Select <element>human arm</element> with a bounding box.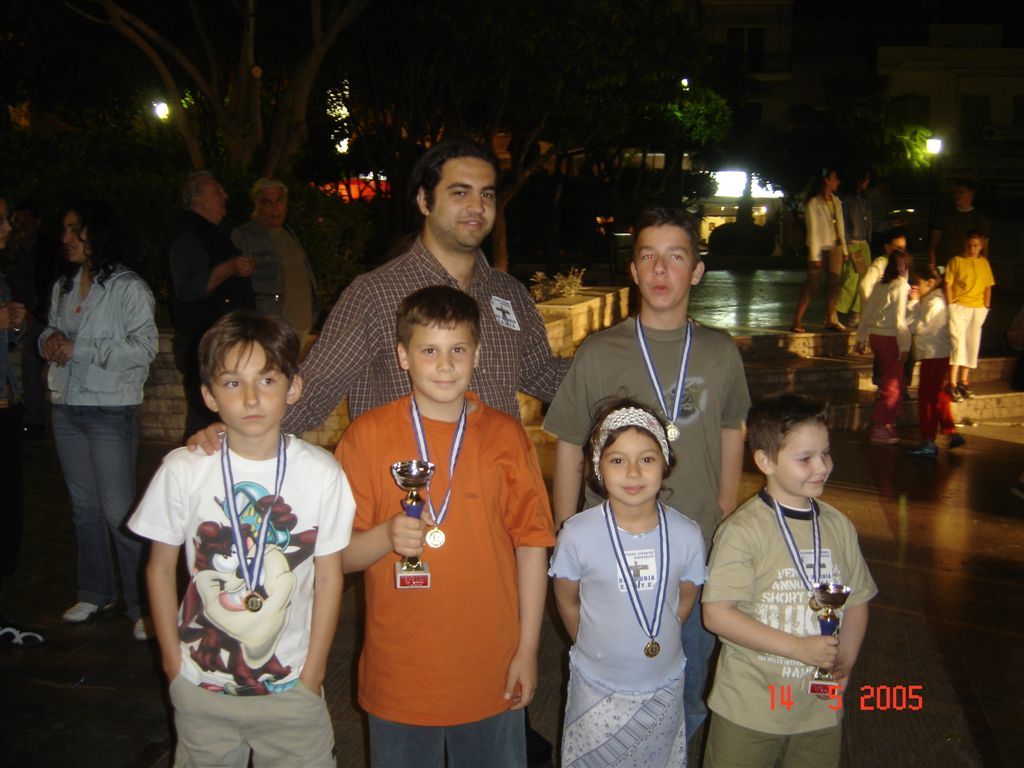
[x1=49, y1=277, x2=159, y2=370].
